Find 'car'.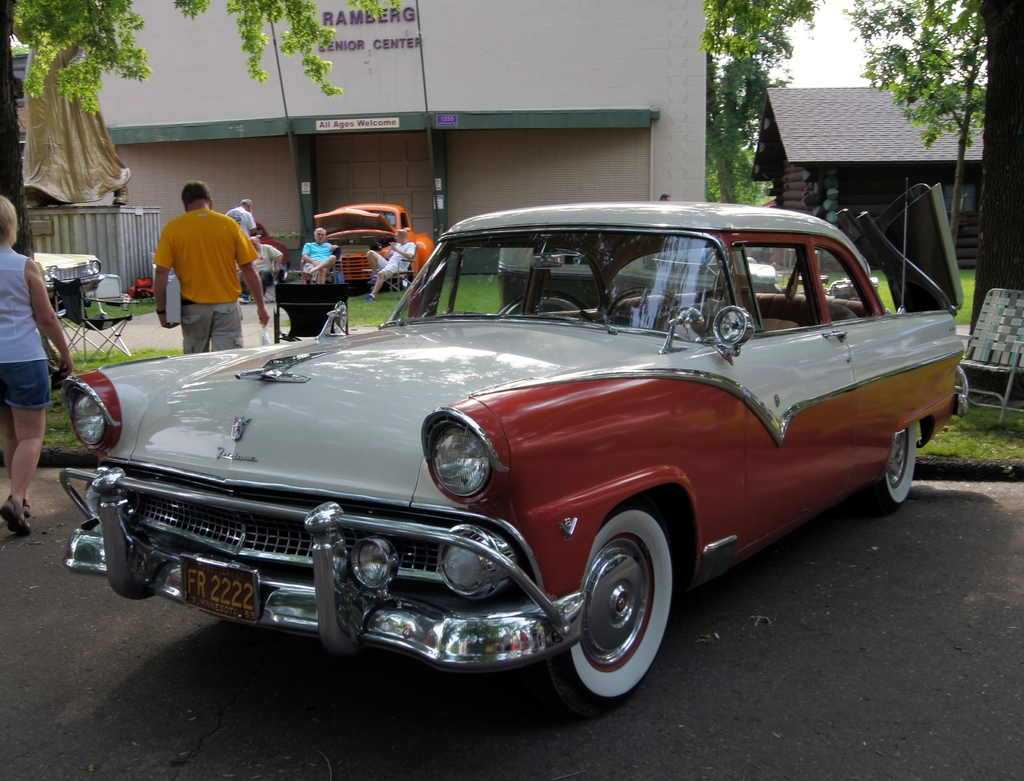
region(497, 247, 876, 313).
